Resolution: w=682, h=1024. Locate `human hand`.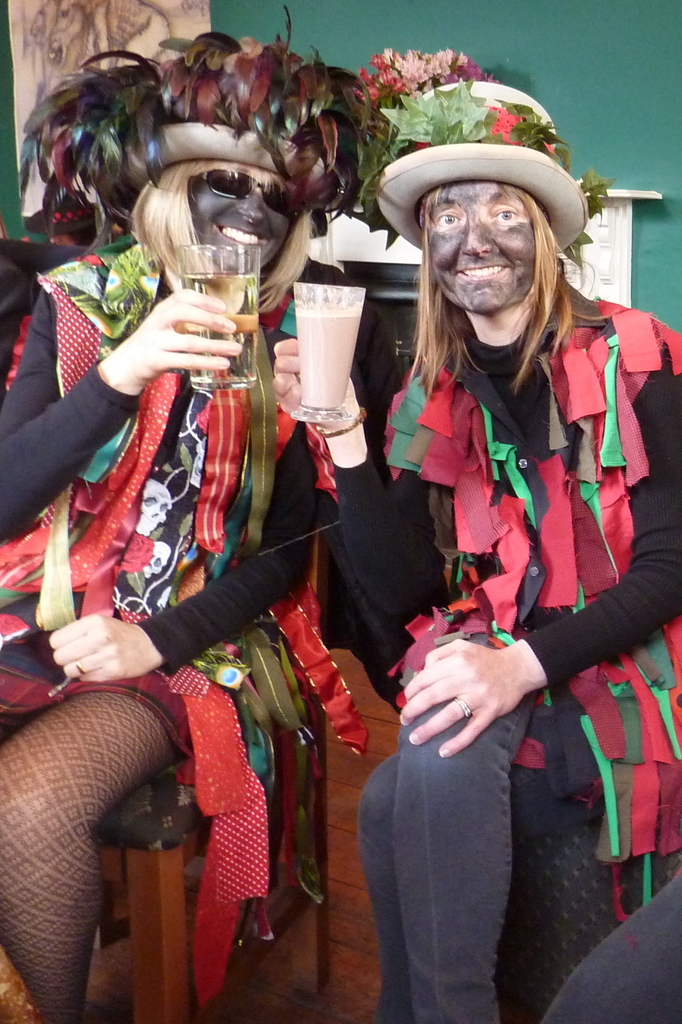
404 637 562 763.
